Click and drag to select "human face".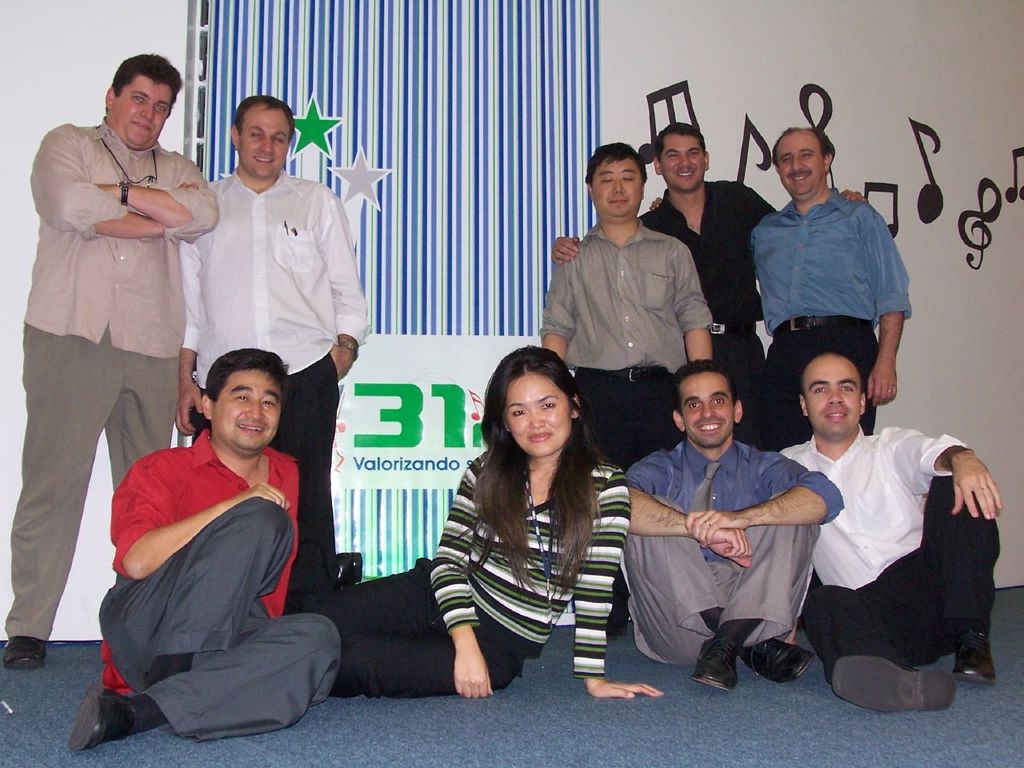
Selection: bbox=[662, 134, 706, 190].
